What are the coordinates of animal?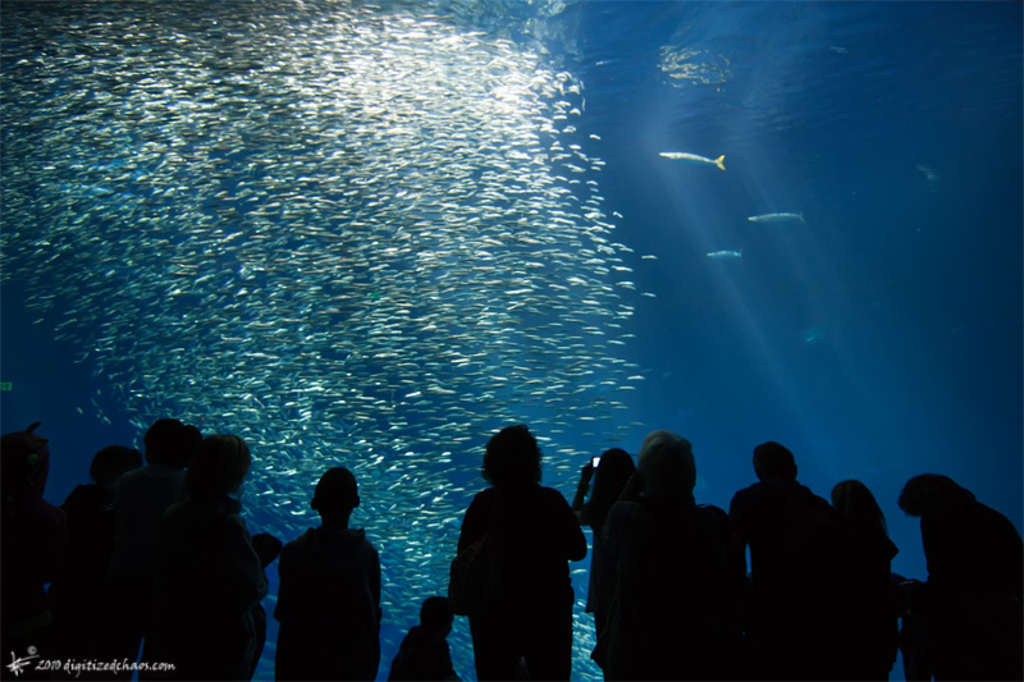
box=[708, 243, 745, 255].
